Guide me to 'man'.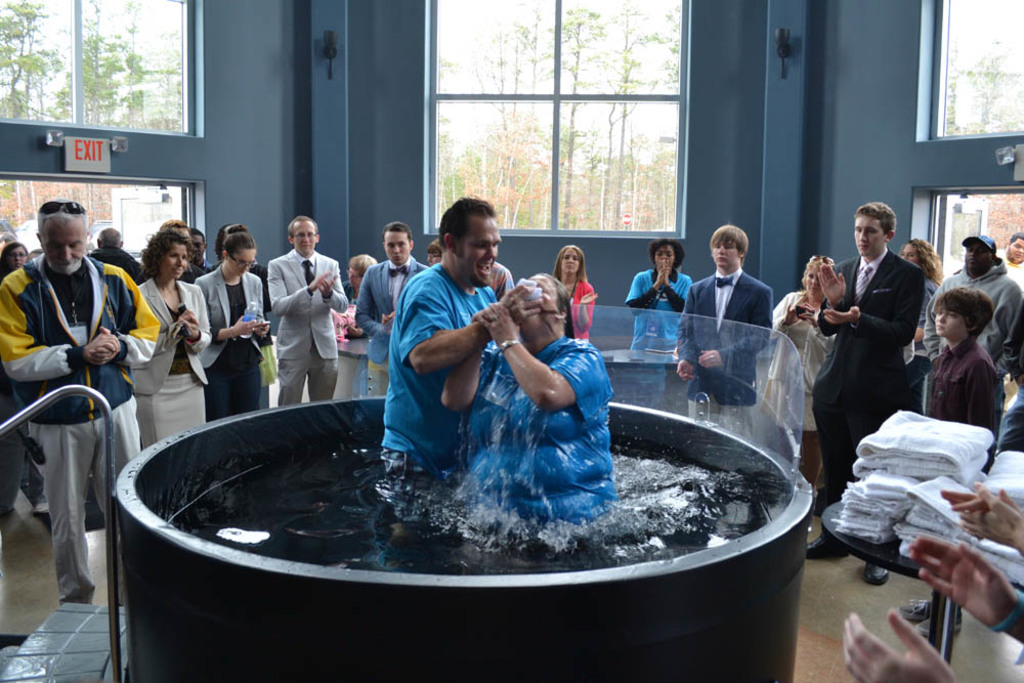
Guidance: bbox(926, 232, 1023, 475).
